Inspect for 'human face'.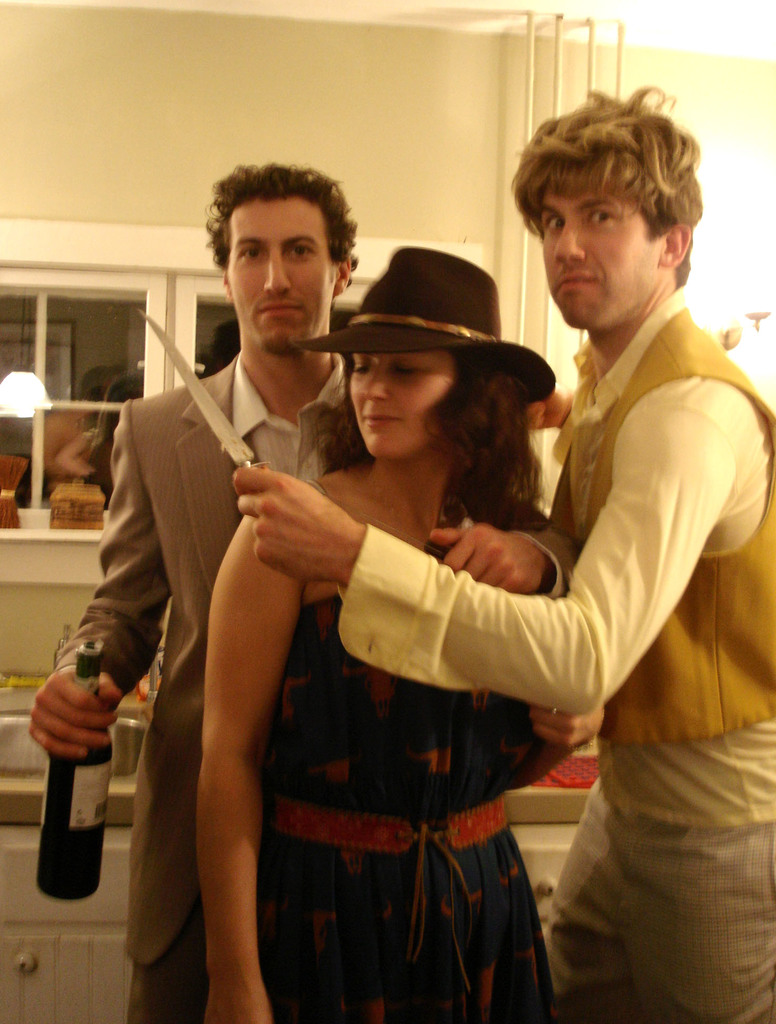
Inspection: [x1=349, y1=347, x2=449, y2=456].
